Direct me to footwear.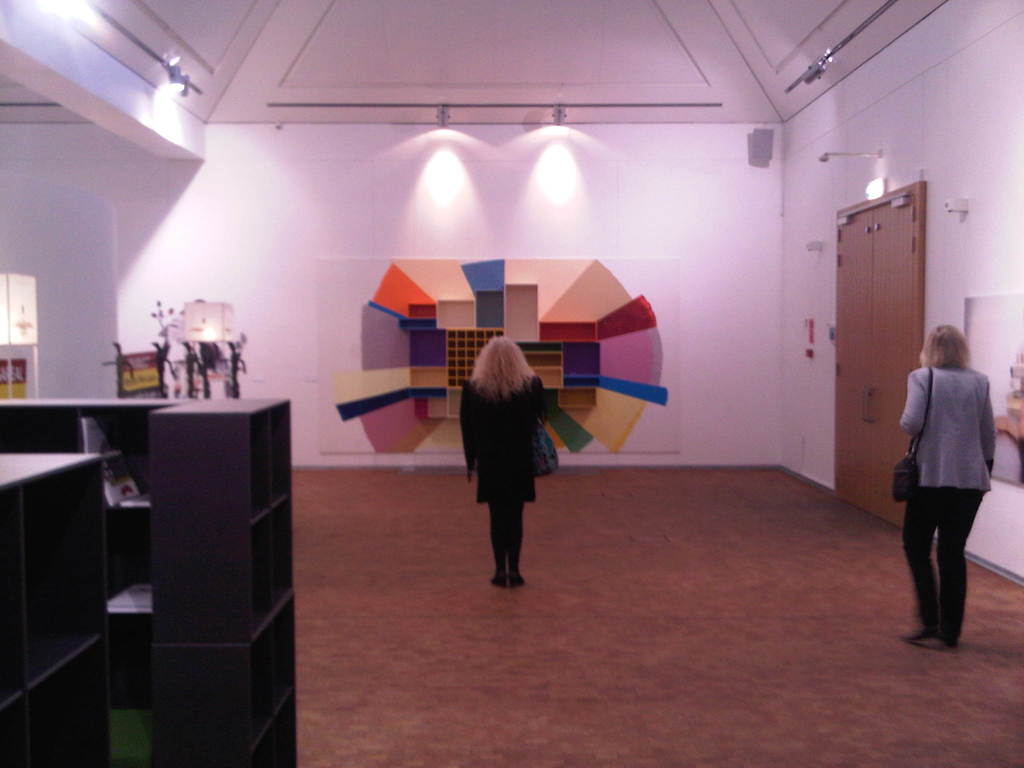
Direction: bbox=(943, 638, 952, 648).
